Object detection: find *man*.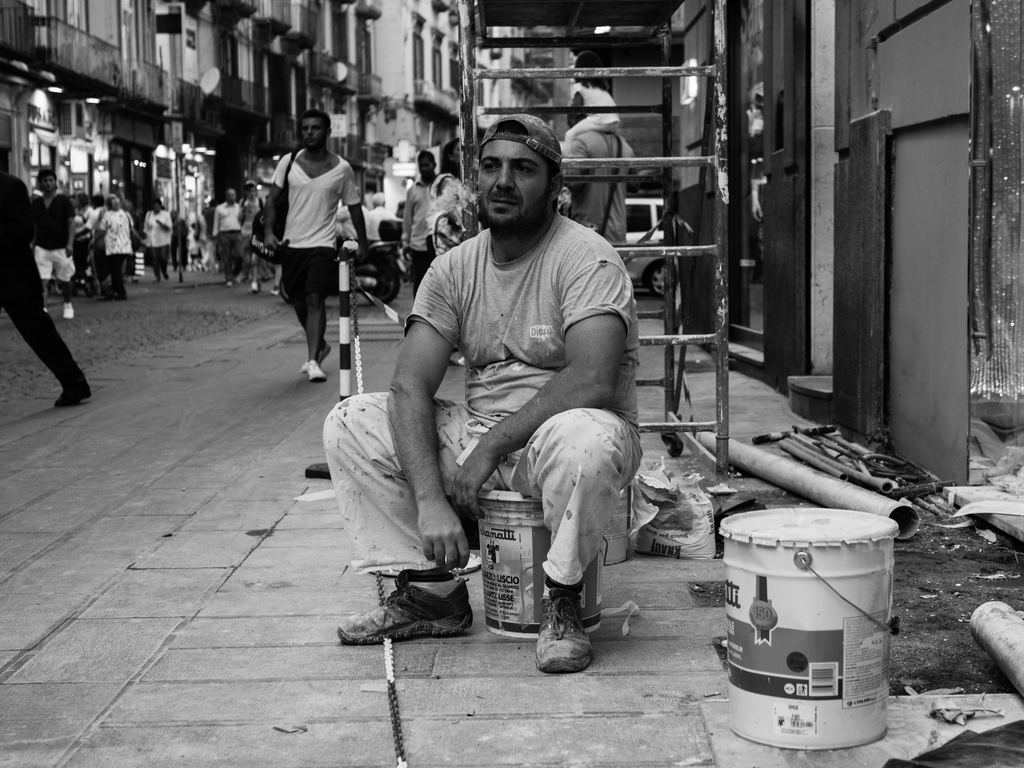
<region>262, 108, 370, 383</region>.
